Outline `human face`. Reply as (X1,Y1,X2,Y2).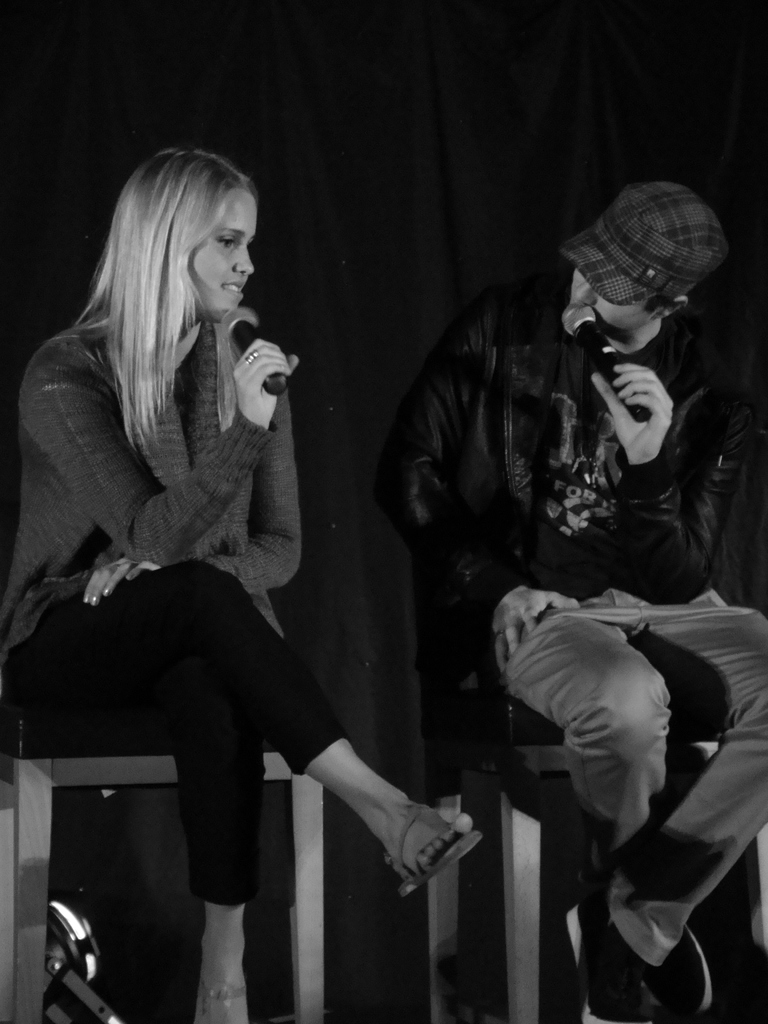
(190,190,253,316).
